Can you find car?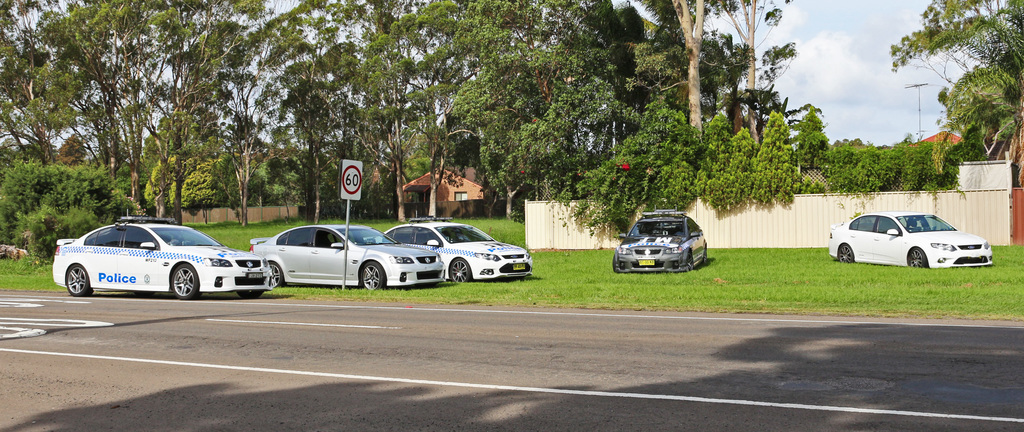
Yes, bounding box: (x1=50, y1=213, x2=273, y2=301).
